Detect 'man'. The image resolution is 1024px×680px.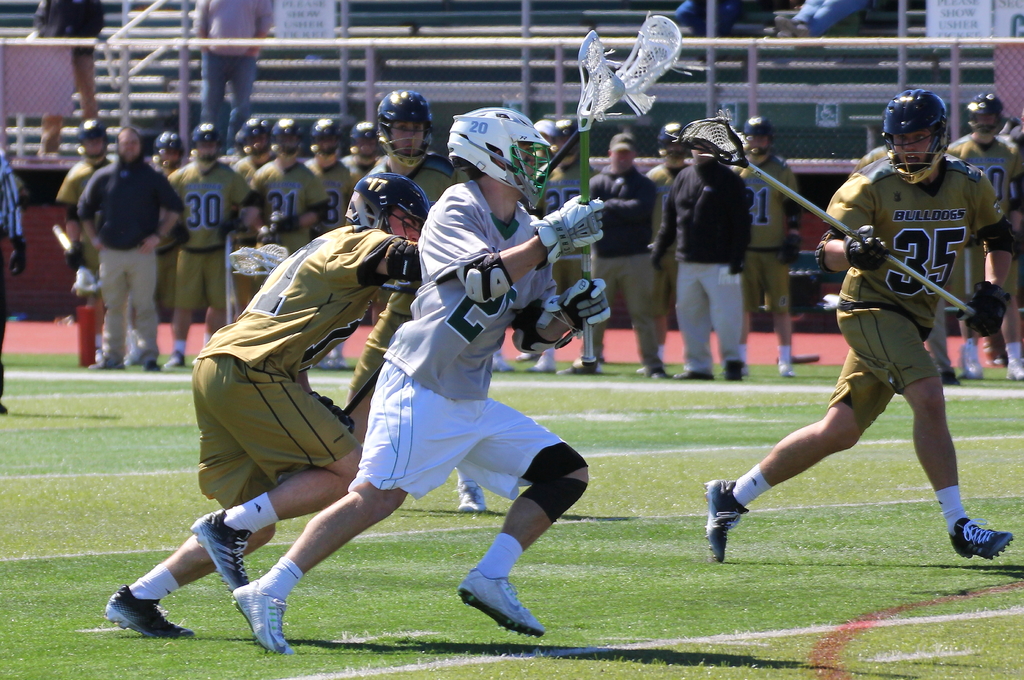
x1=99, y1=166, x2=426, y2=652.
